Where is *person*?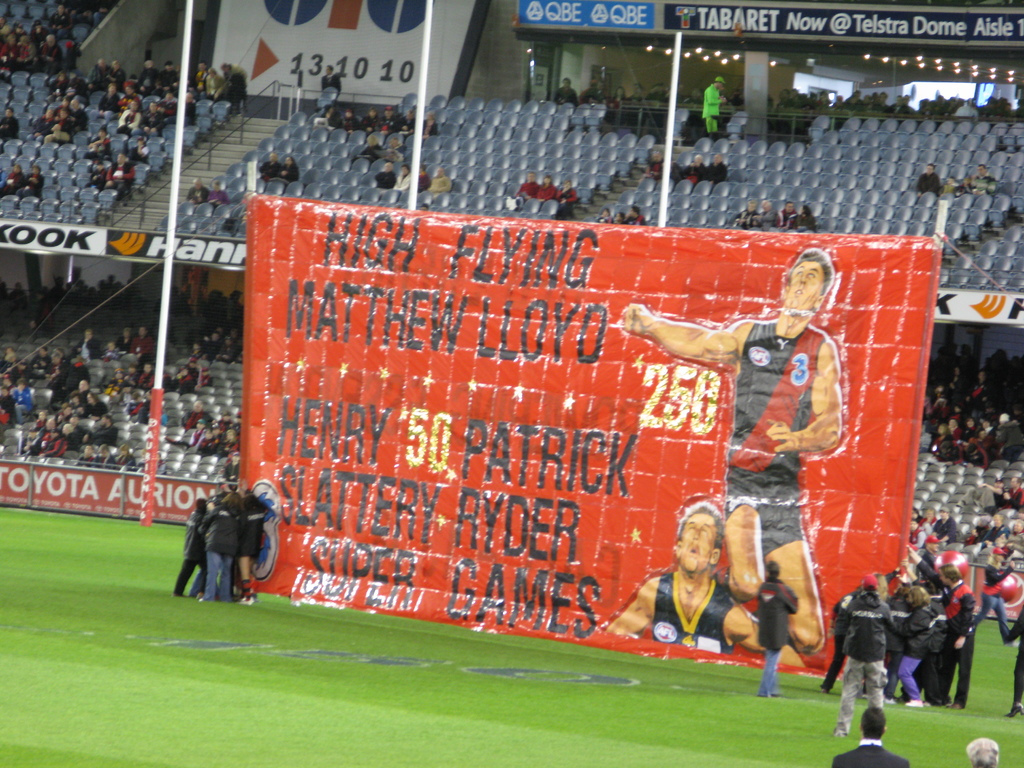
box=[173, 497, 212, 598].
